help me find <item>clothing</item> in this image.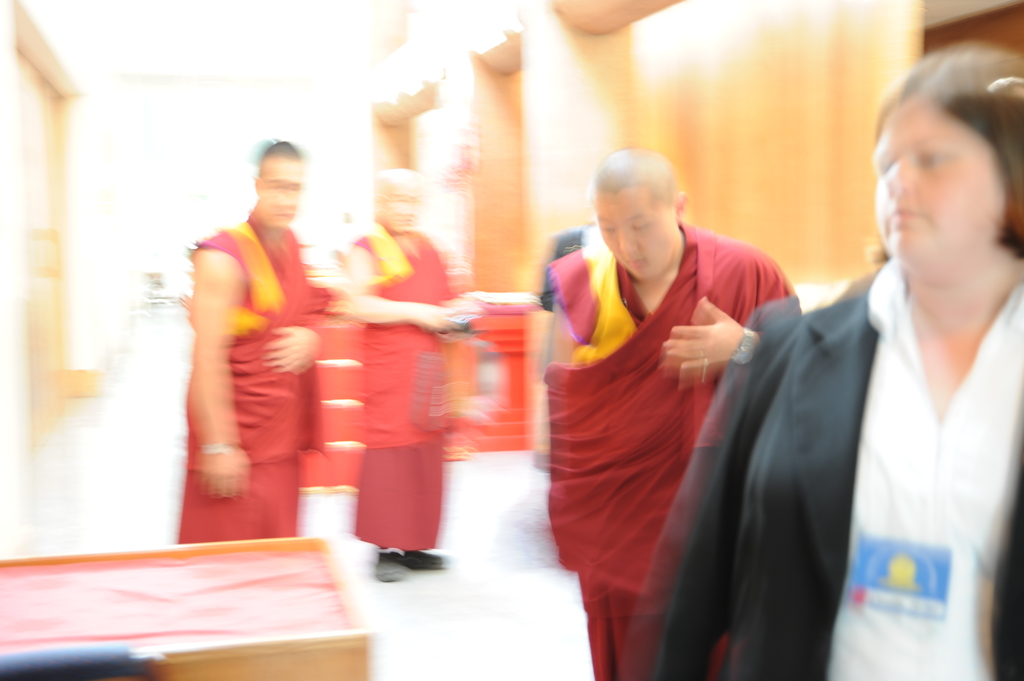
Found it: box=[543, 190, 777, 639].
